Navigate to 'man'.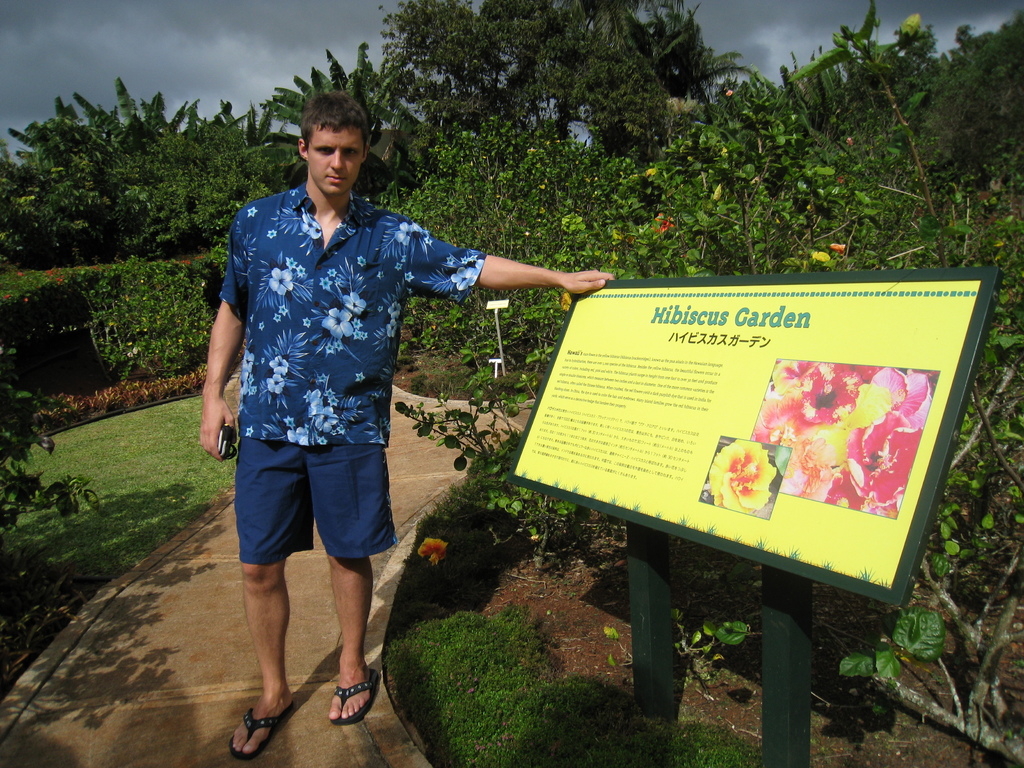
Navigation target: {"x1": 184, "y1": 94, "x2": 704, "y2": 703}.
